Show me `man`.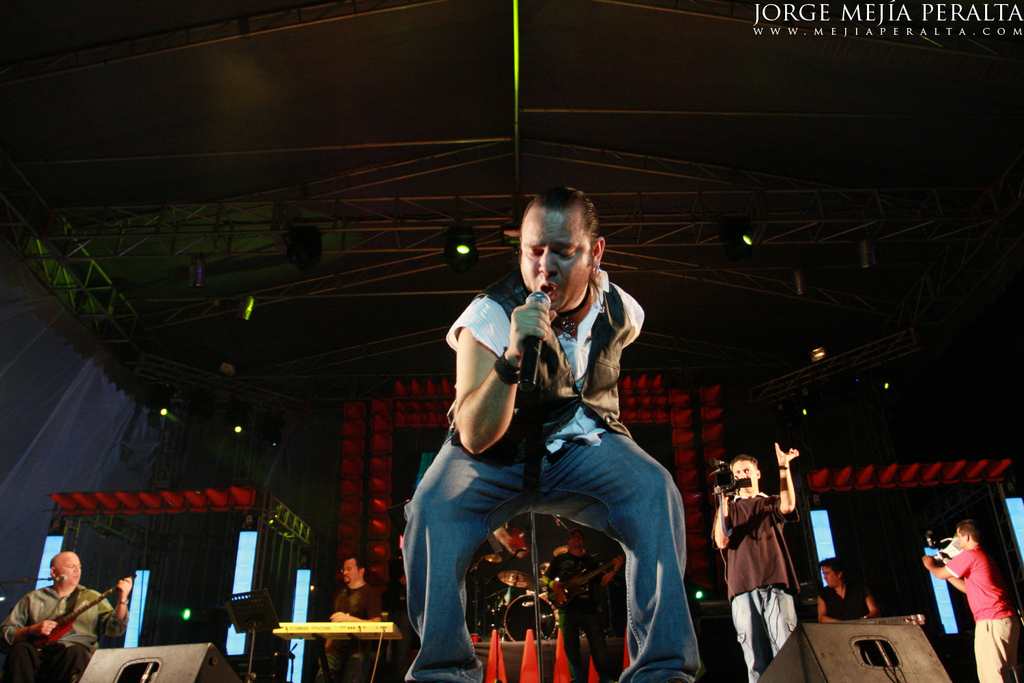
`man` is here: Rect(314, 559, 399, 682).
